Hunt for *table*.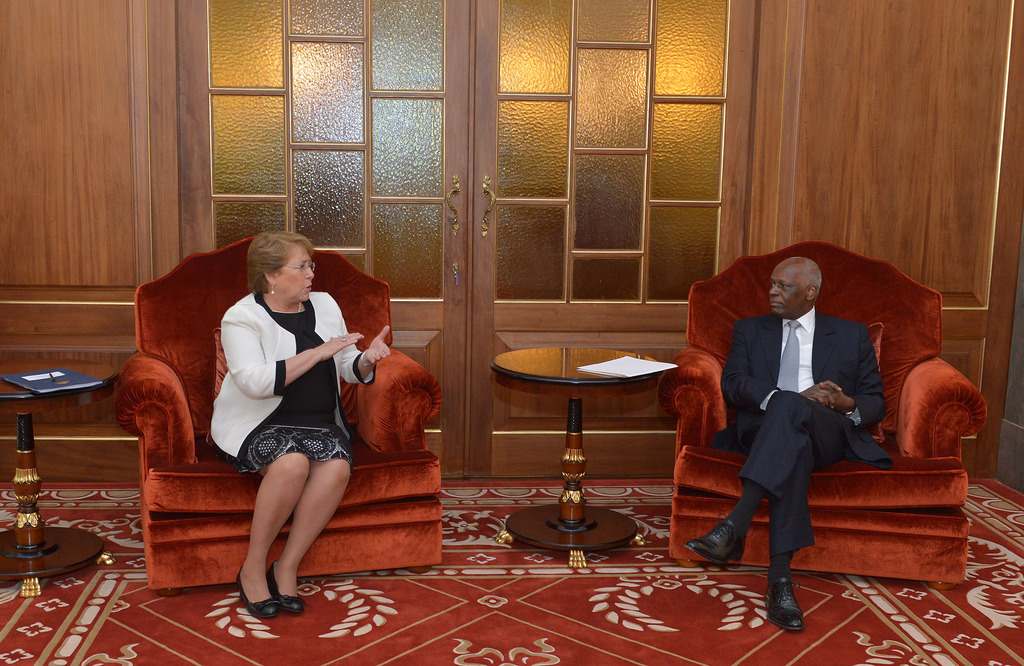
Hunted down at box(490, 345, 664, 570).
